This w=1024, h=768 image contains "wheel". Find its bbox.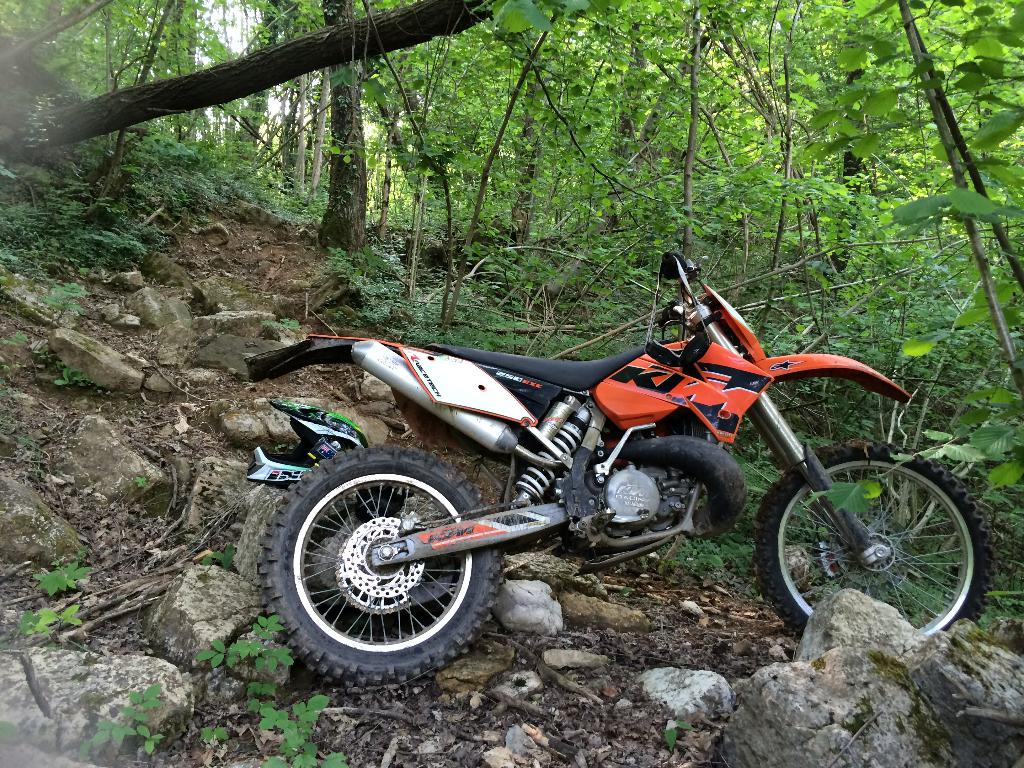
274, 451, 493, 670.
